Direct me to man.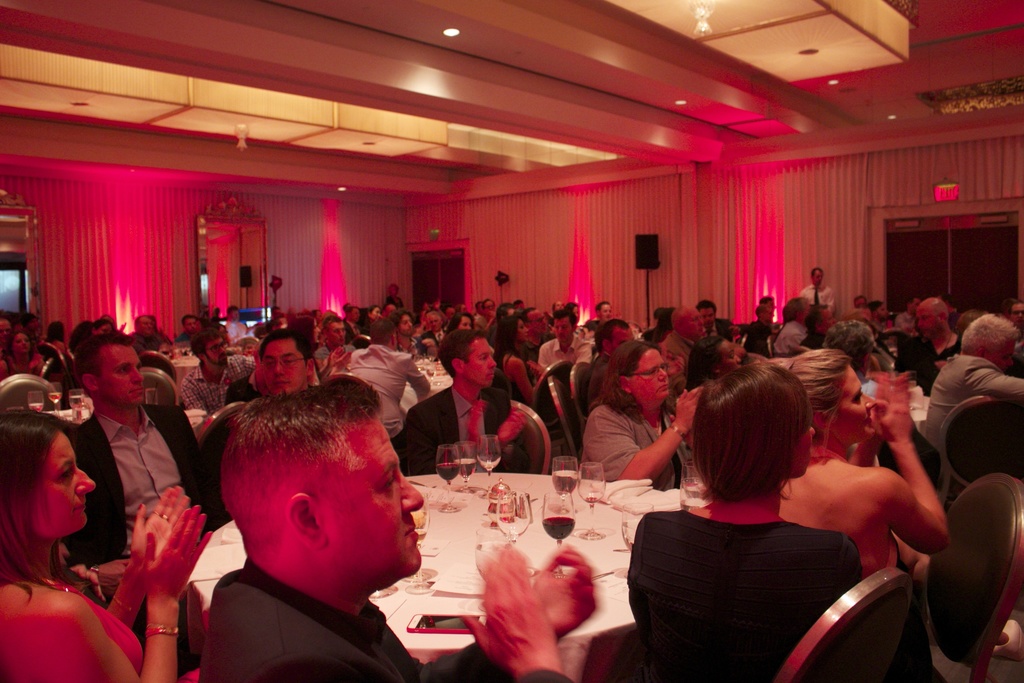
Direction: region(581, 300, 614, 346).
